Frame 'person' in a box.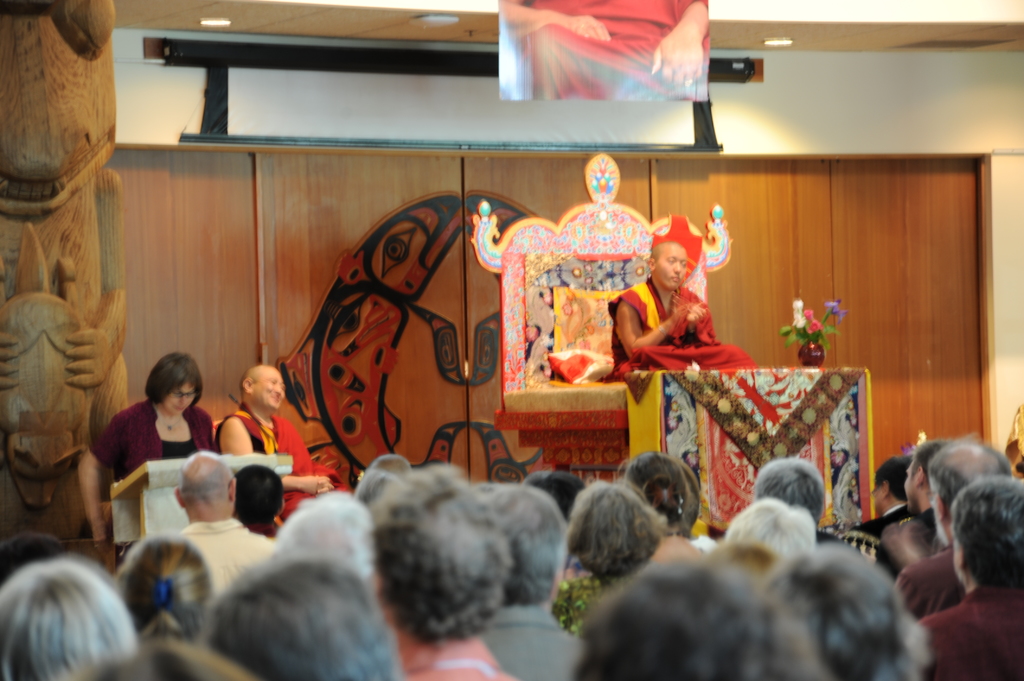
[x1=880, y1=445, x2=939, y2=581].
